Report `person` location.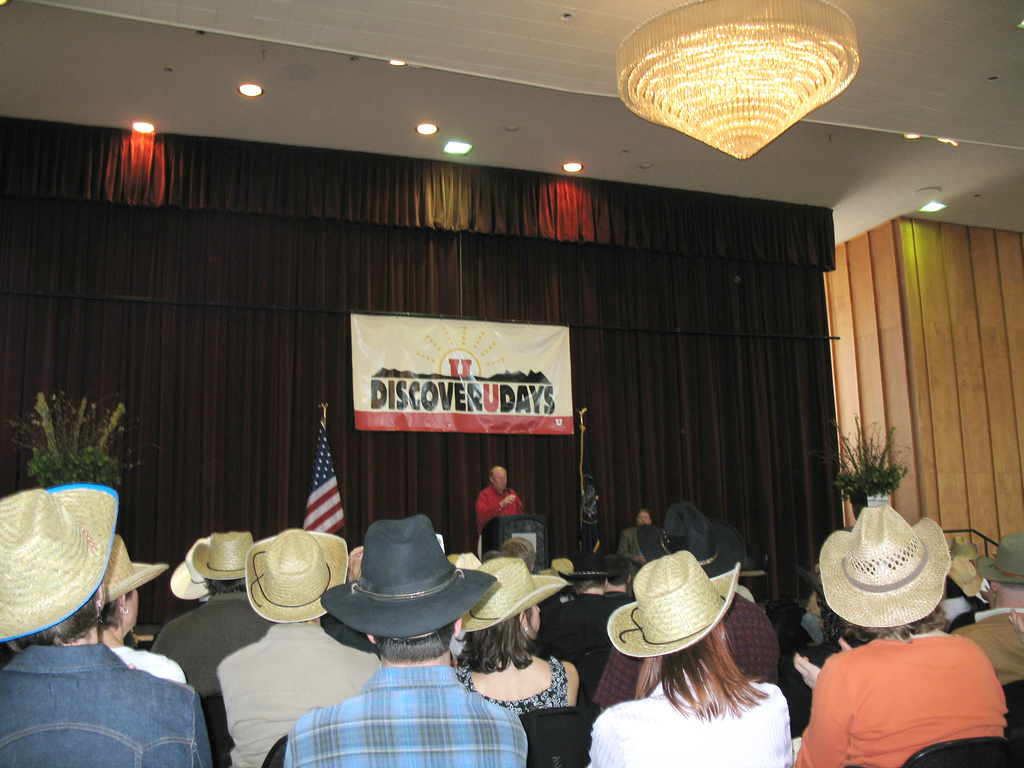
Report: {"x1": 202, "y1": 527, "x2": 381, "y2": 767}.
